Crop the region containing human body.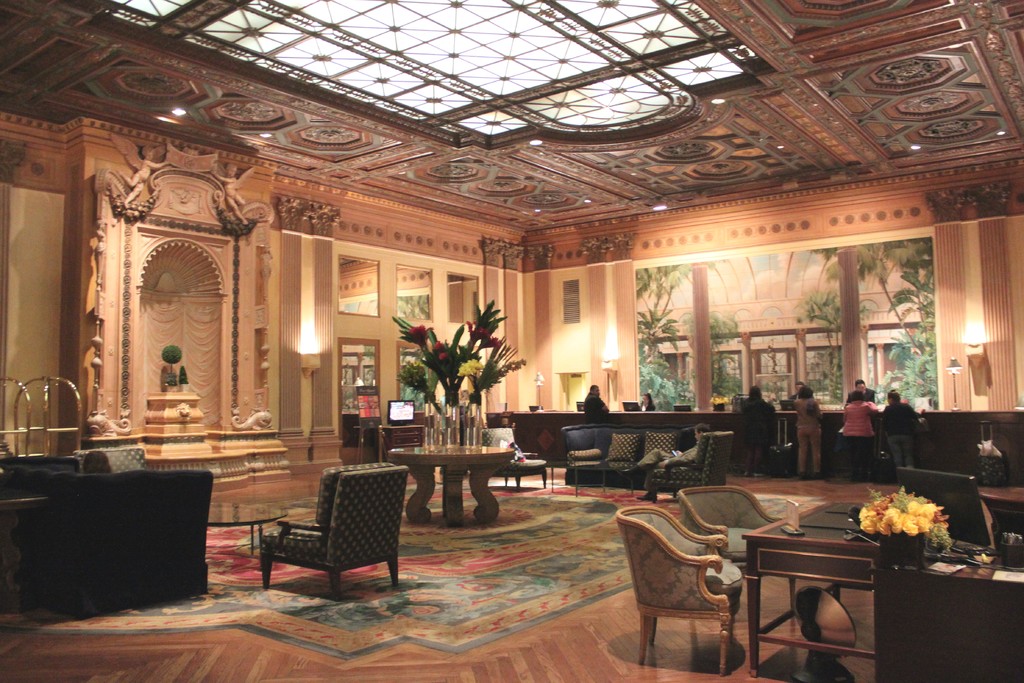
Crop region: (left=738, top=397, right=777, bottom=484).
